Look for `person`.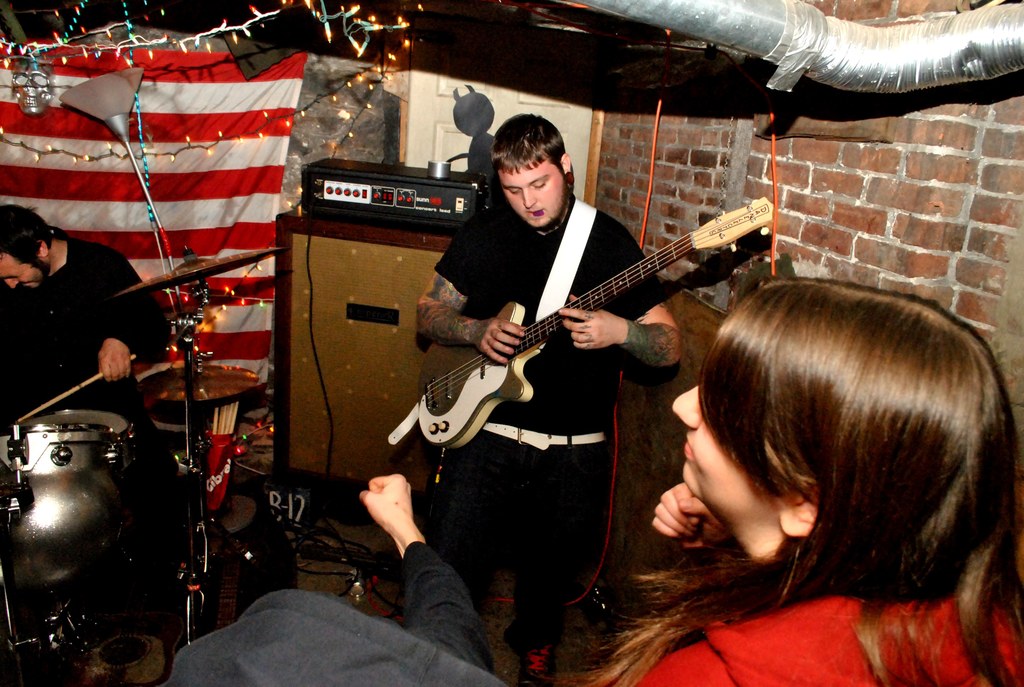
Found: bbox(563, 272, 1020, 686).
